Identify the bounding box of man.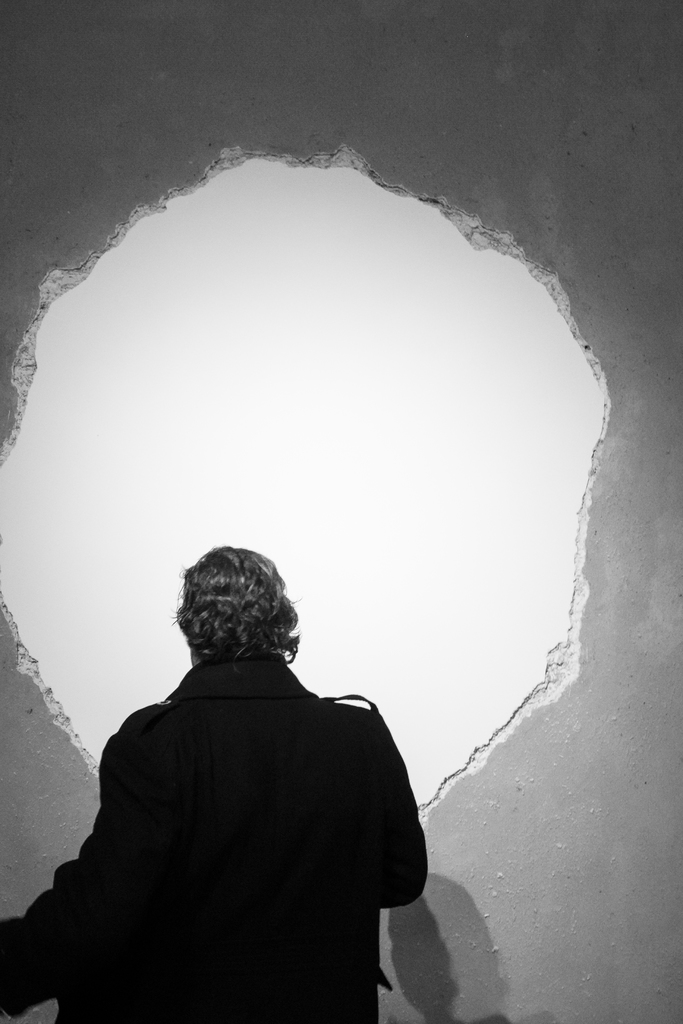
Rect(32, 520, 439, 1010).
